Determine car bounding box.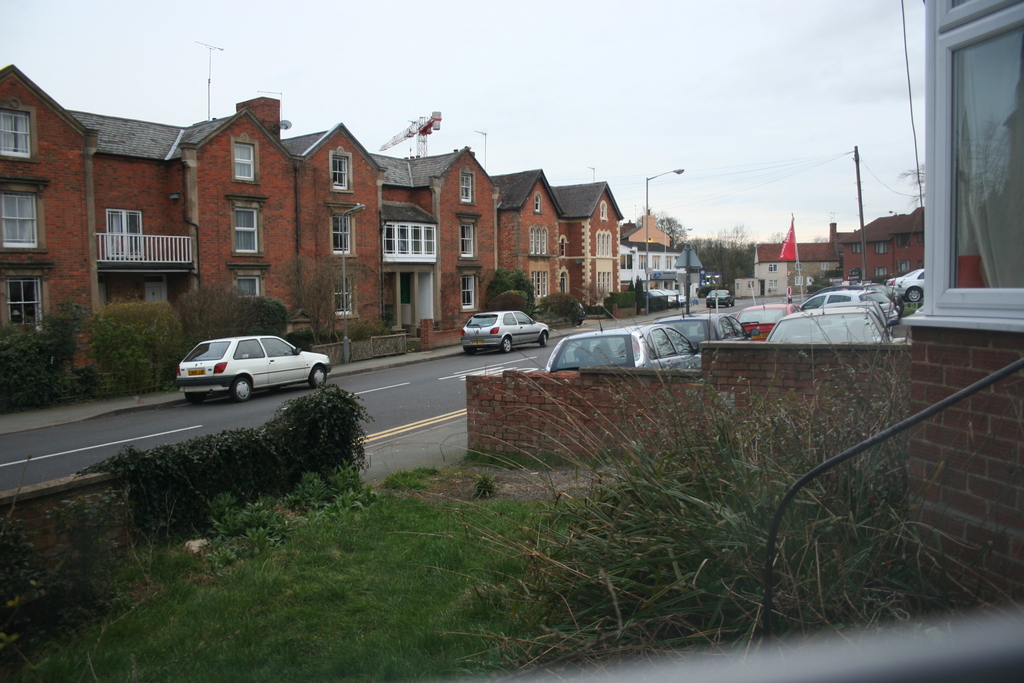
Determined: locate(177, 336, 335, 399).
